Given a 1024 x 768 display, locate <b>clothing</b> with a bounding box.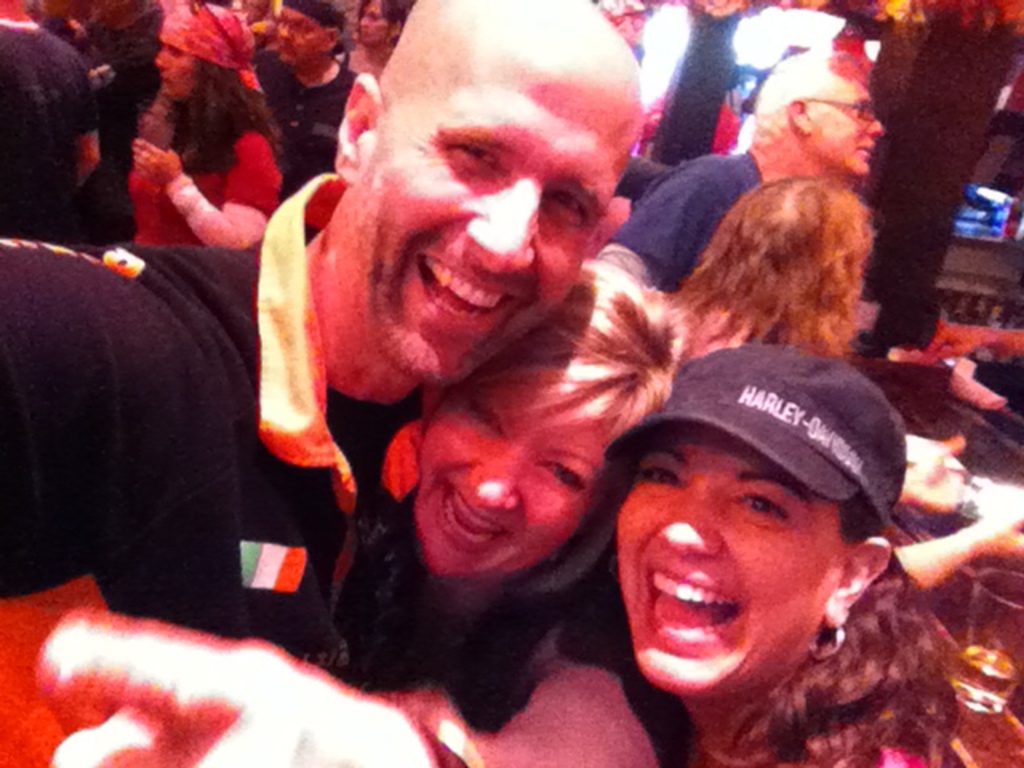
Located: [131,82,277,243].
